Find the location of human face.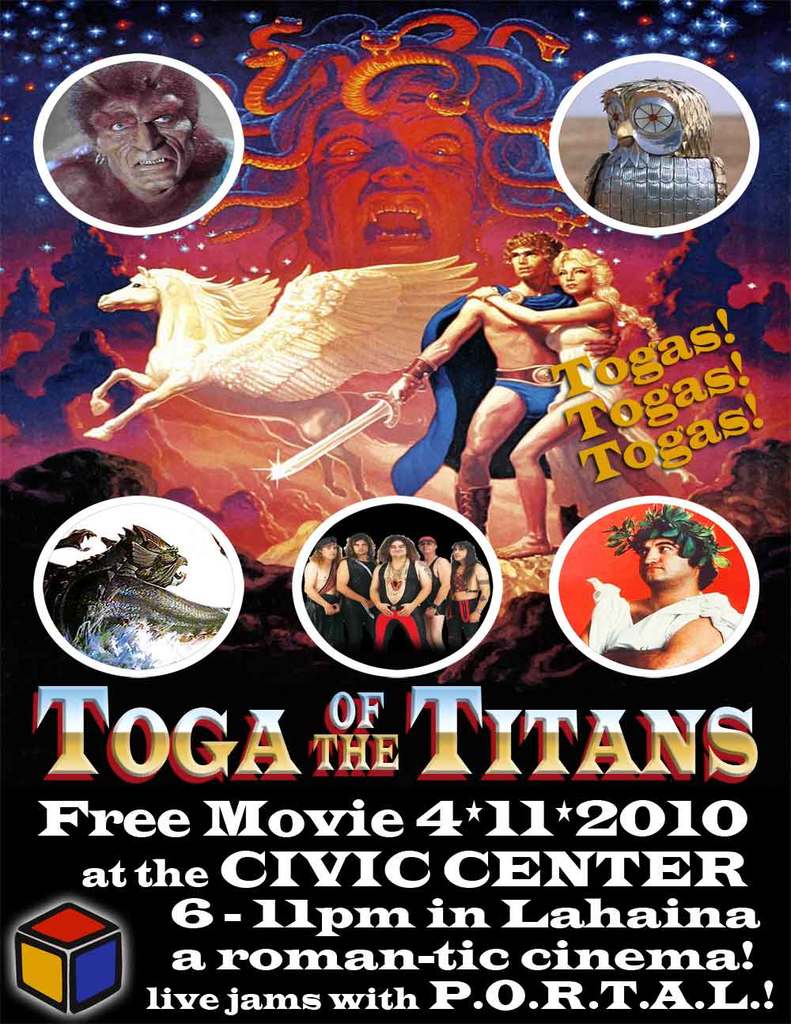
Location: <region>452, 548, 462, 557</region>.
